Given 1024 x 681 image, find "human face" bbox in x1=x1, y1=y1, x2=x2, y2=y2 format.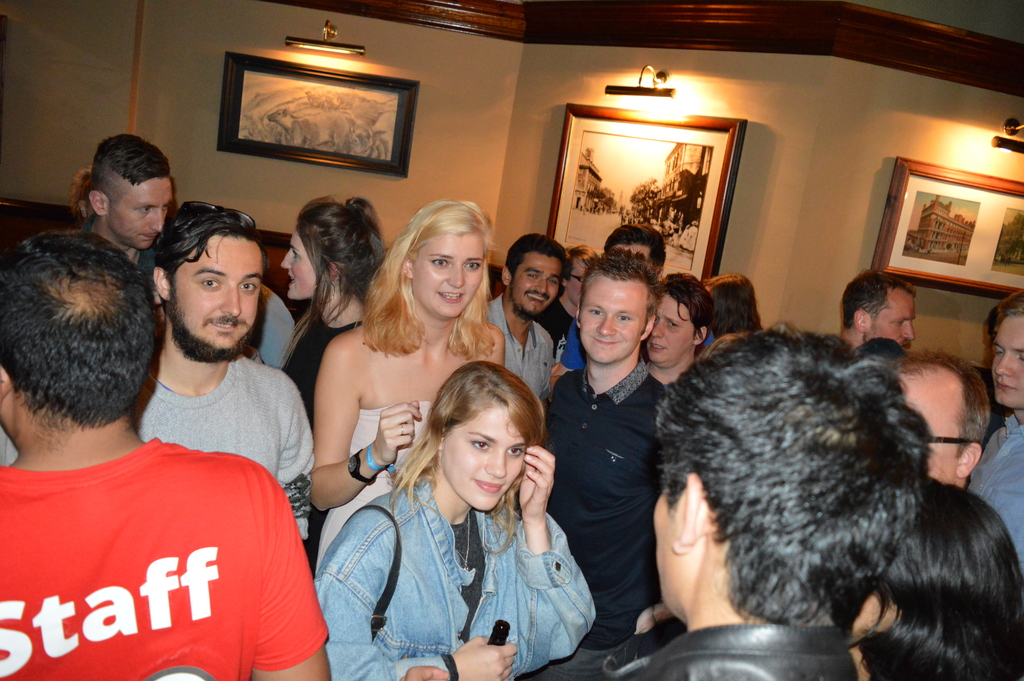
x1=412, y1=235, x2=484, y2=314.
